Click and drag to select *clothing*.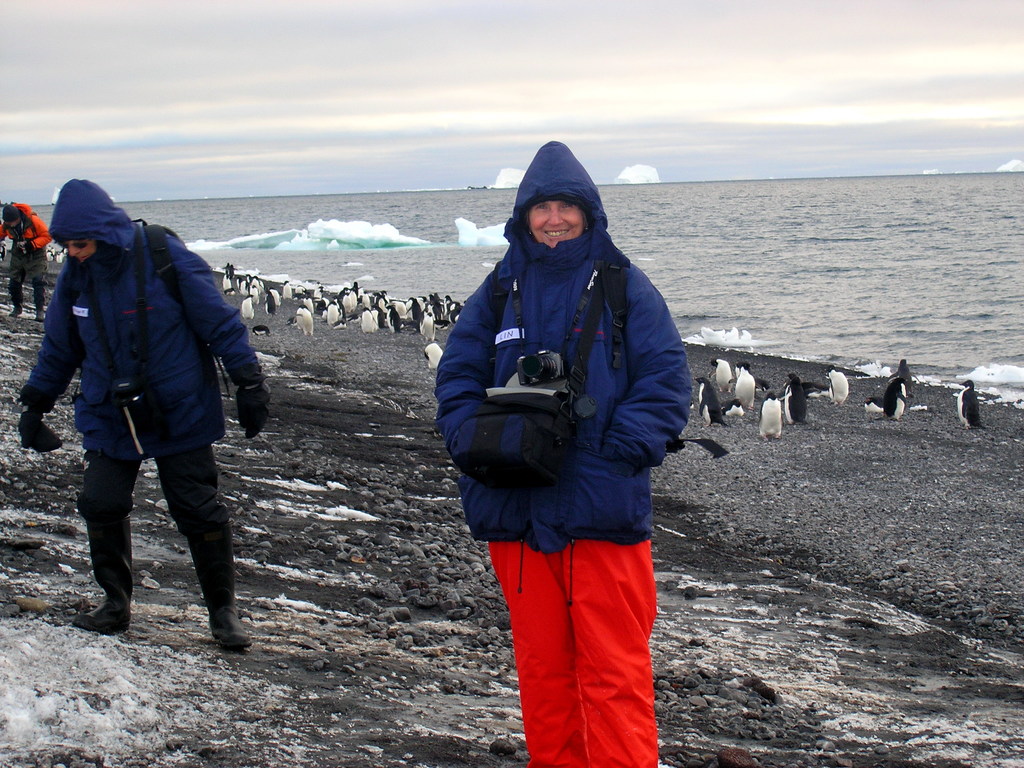
Selection: left=23, top=180, right=257, bottom=541.
